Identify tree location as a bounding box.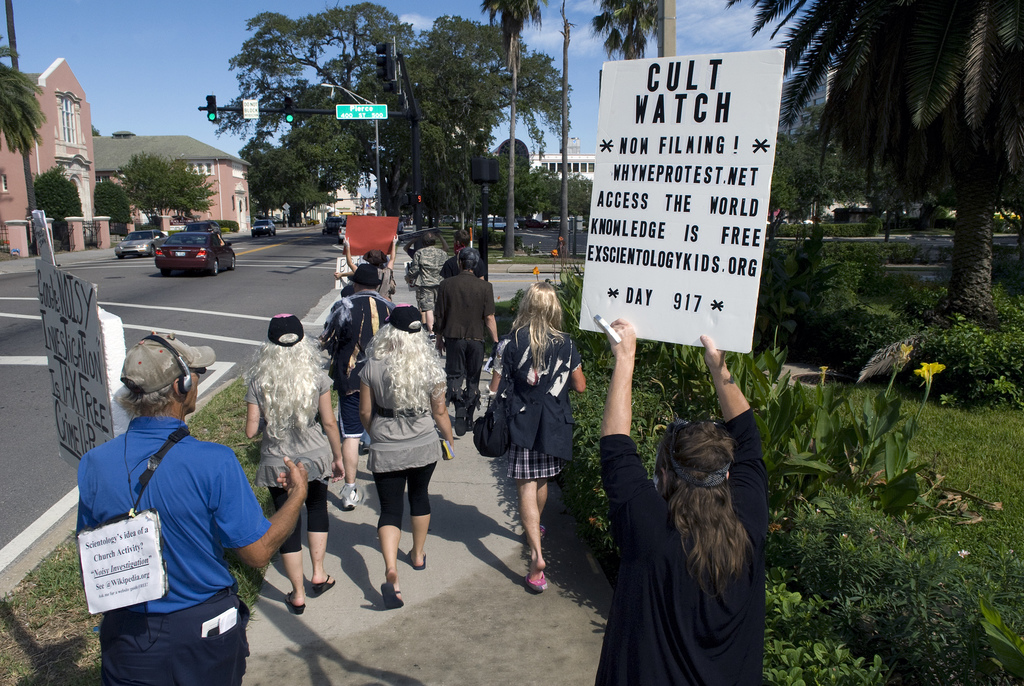
box=[411, 6, 498, 224].
